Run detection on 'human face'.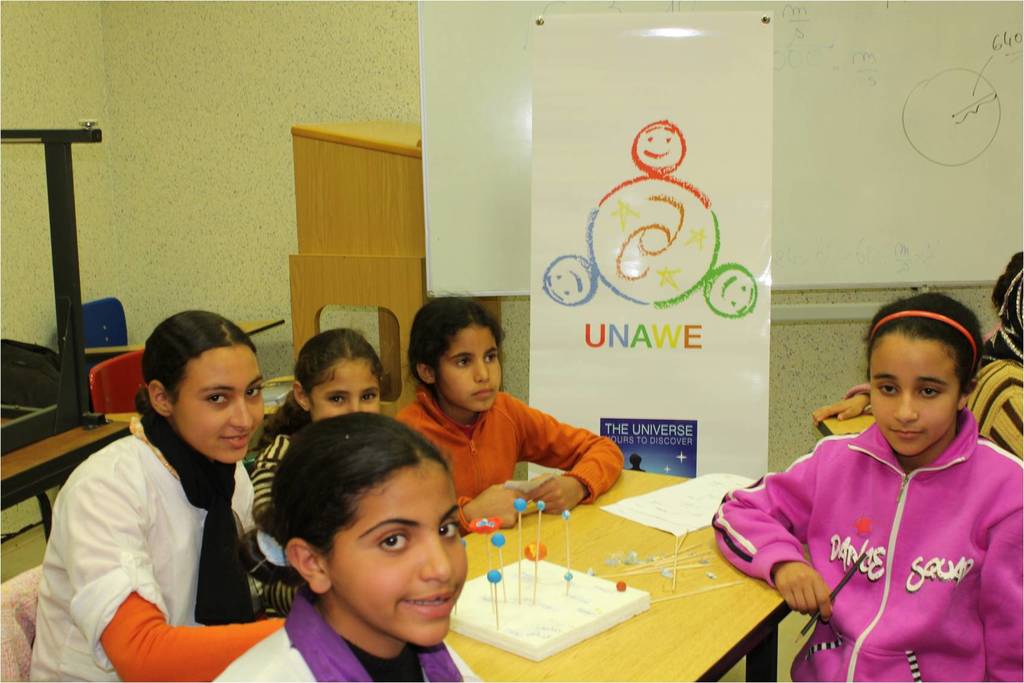
Result: [left=438, top=328, right=503, bottom=413].
